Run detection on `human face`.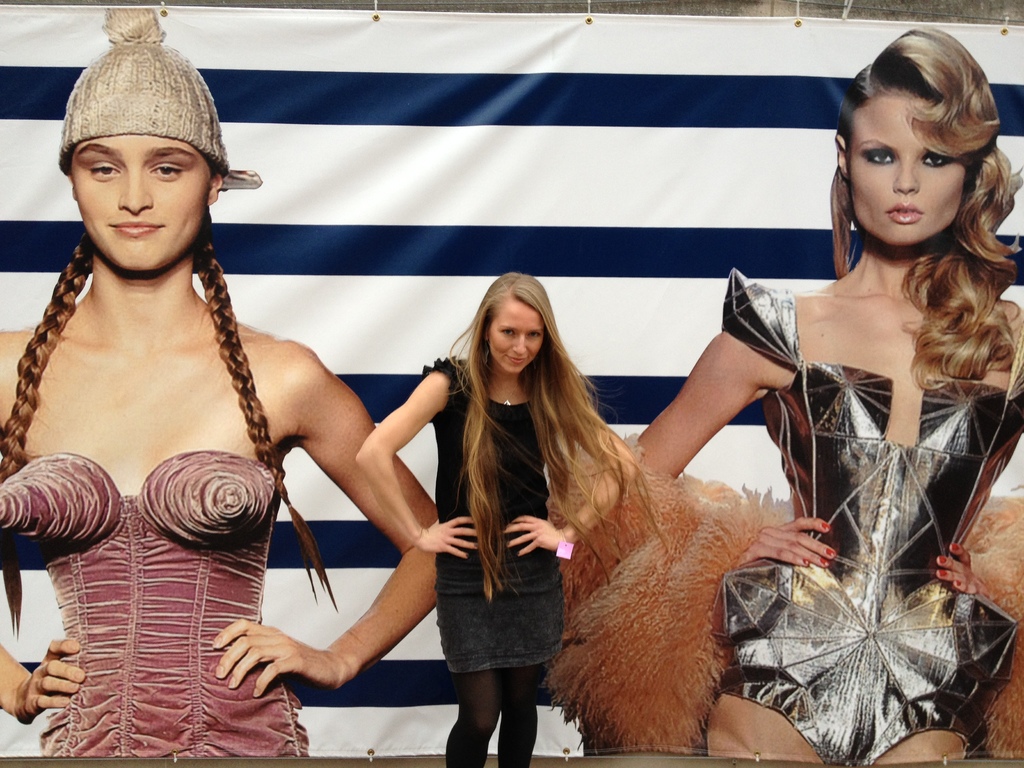
Result: locate(71, 135, 214, 276).
